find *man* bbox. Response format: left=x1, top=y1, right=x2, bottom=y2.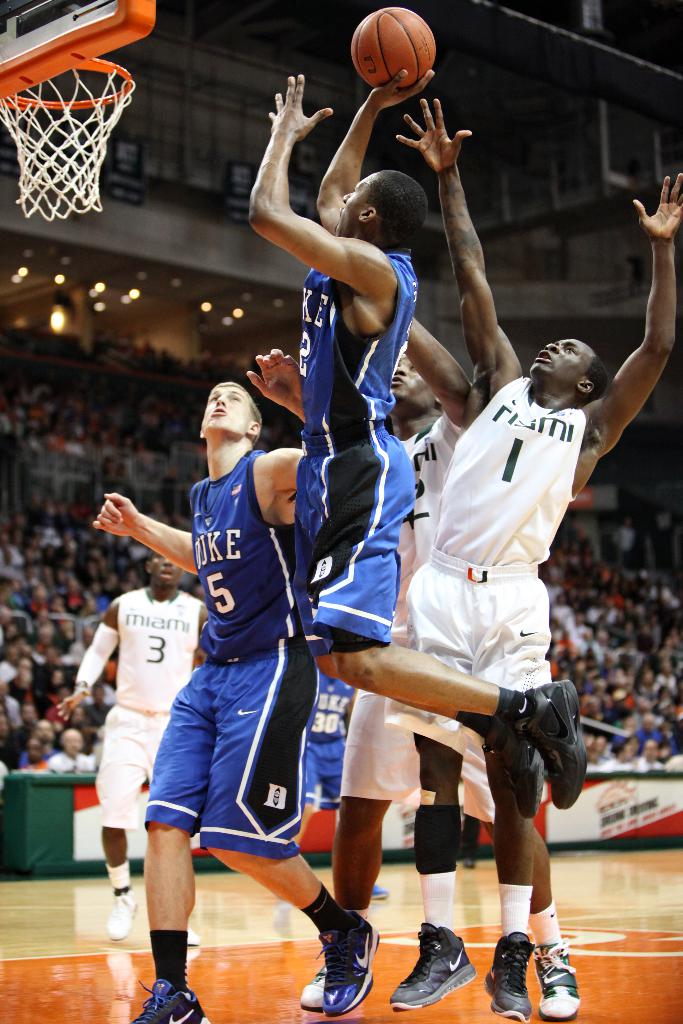
left=245, top=66, right=587, bottom=818.
